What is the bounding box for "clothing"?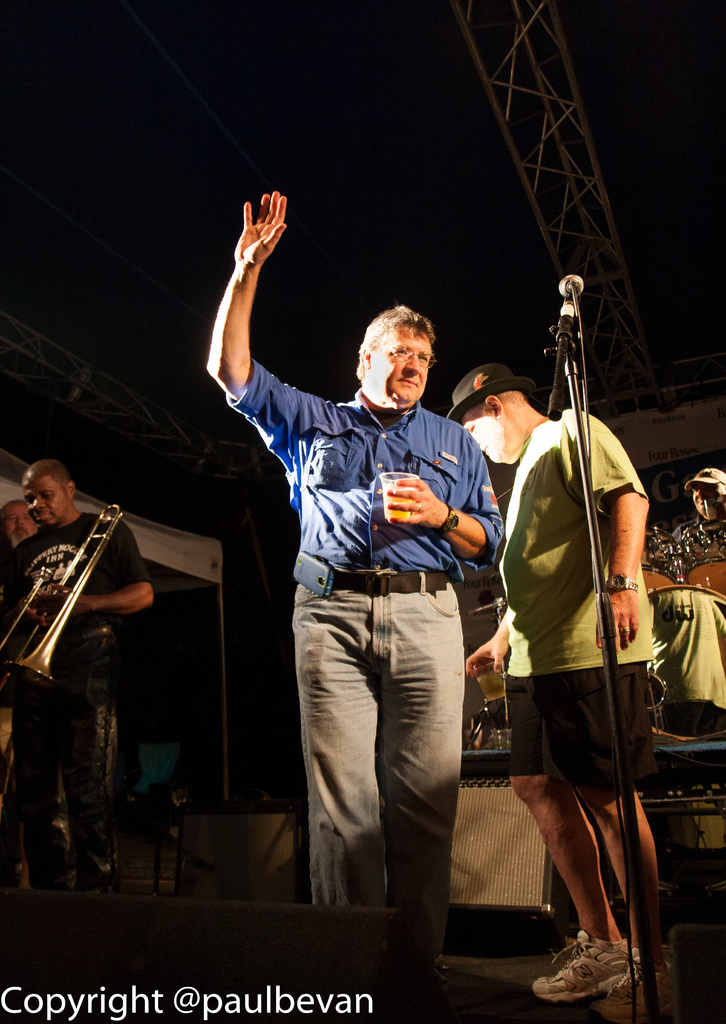
[left=264, top=367, right=504, bottom=917].
